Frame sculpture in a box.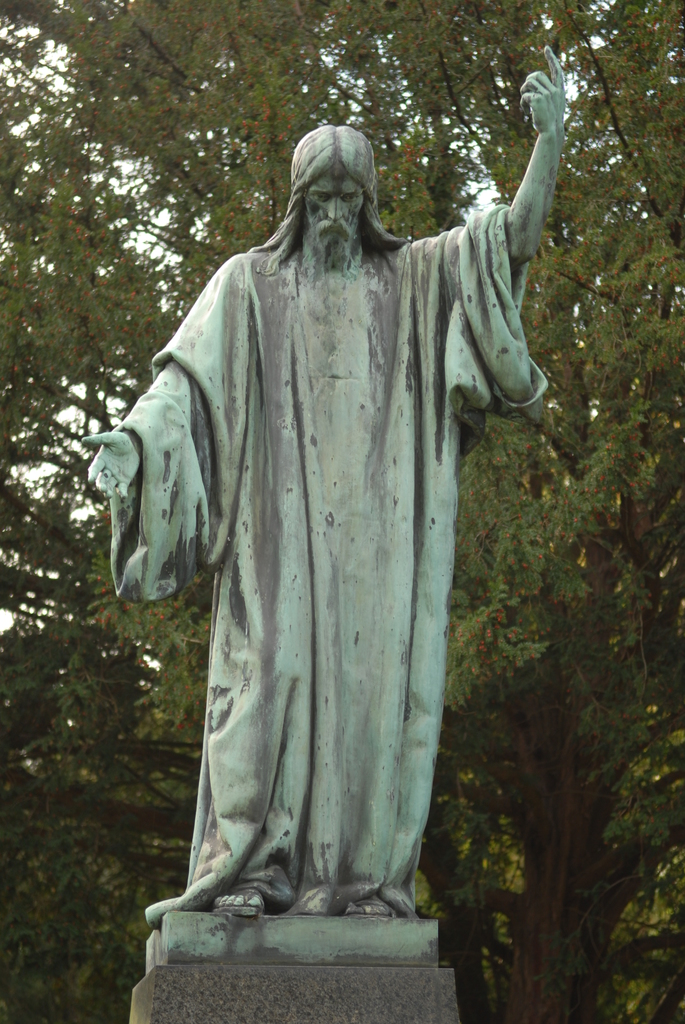
box=[106, 128, 548, 927].
